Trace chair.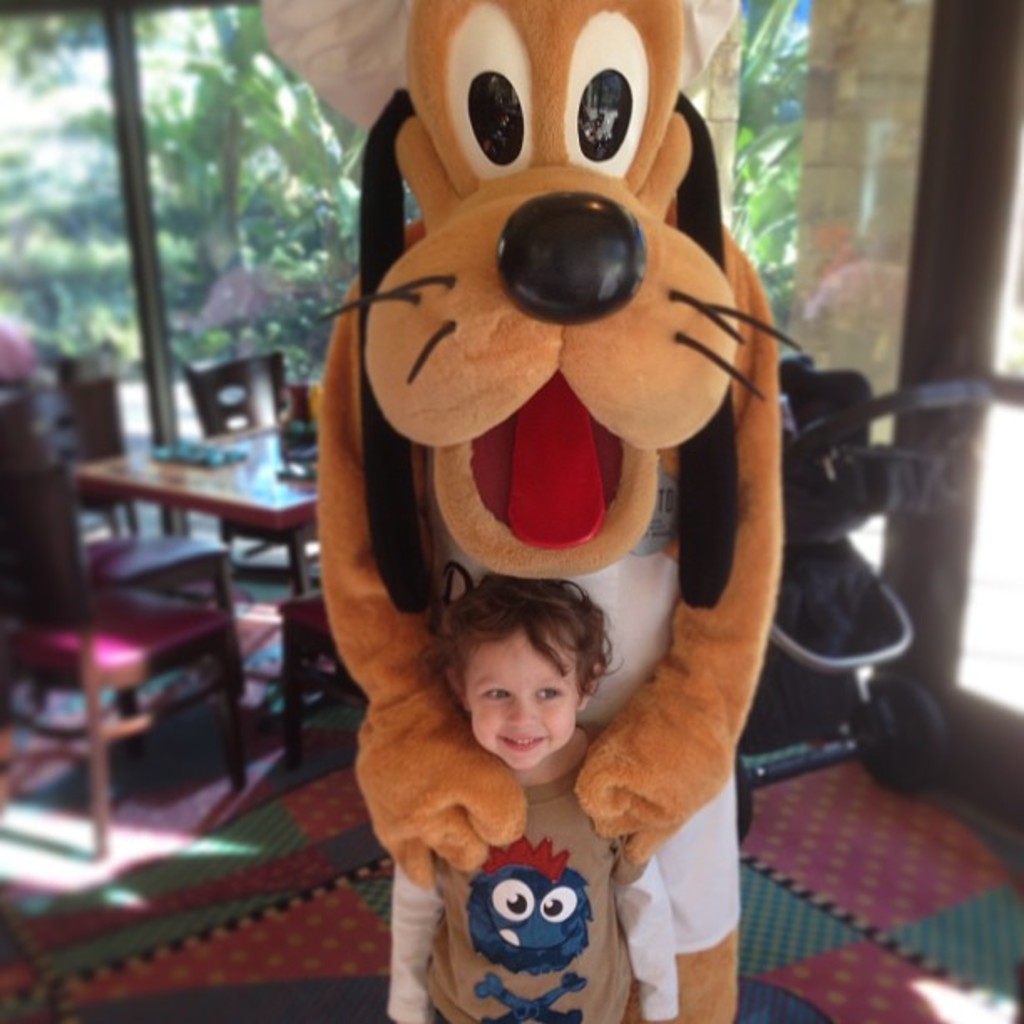
Traced to <region>176, 346, 320, 594</region>.
